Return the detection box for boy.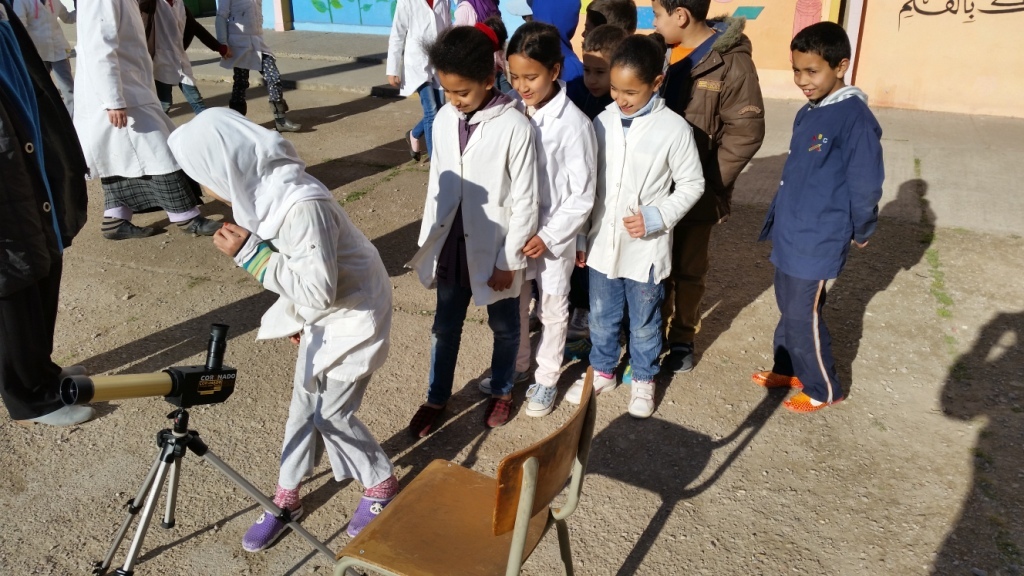
751, 17, 892, 412.
